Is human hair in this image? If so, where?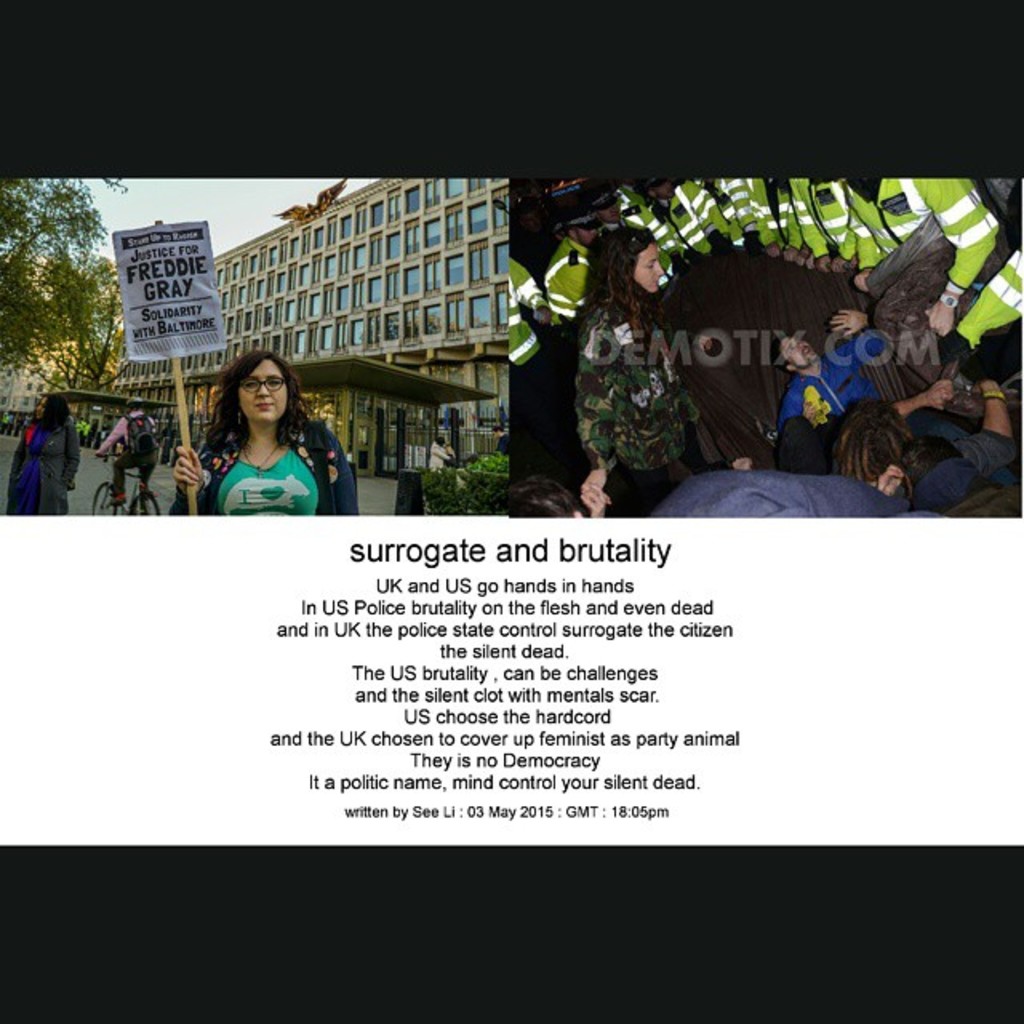
Yes, at bbox=[211, 334, 298, 459].
